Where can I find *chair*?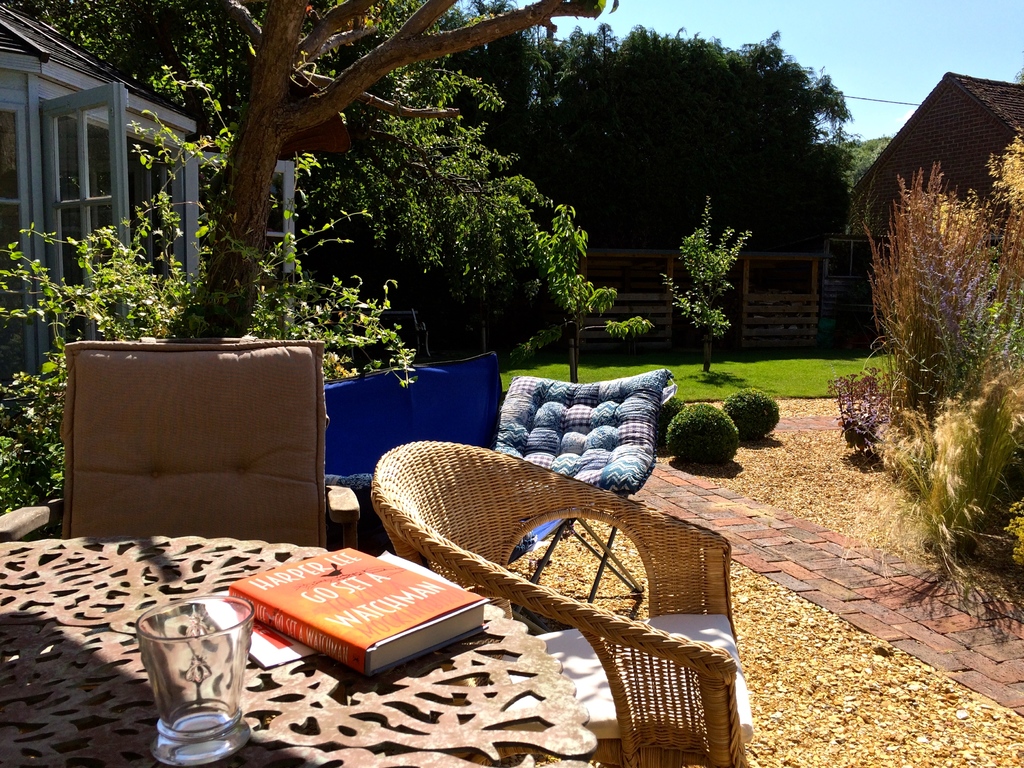
You can find it at box=[36, 350, 359, 582].
